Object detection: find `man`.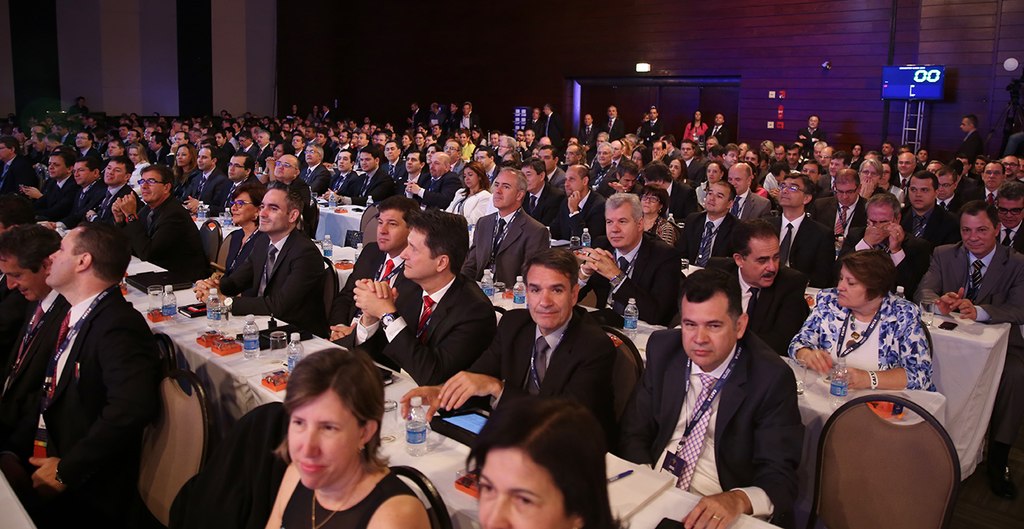
{"x1": 443, "y1": 140, "x2": 467, "y2": 184}.
